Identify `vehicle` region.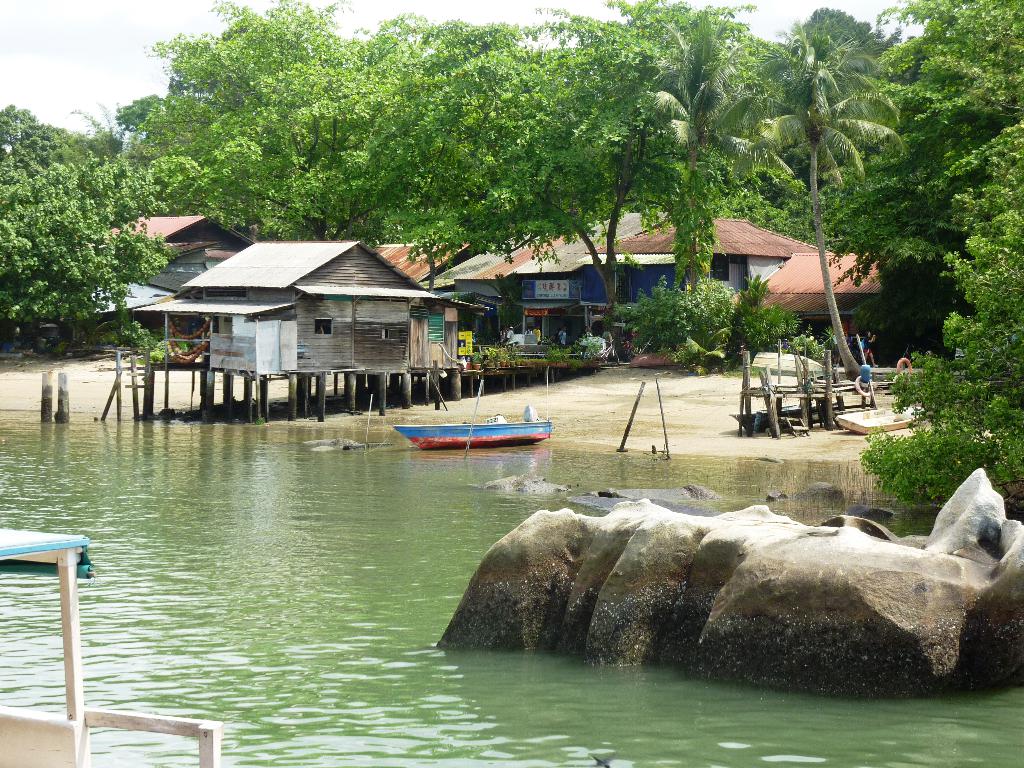
Region: {"left": 403, "top": 387, "right": 557, "bottom": 456}.
